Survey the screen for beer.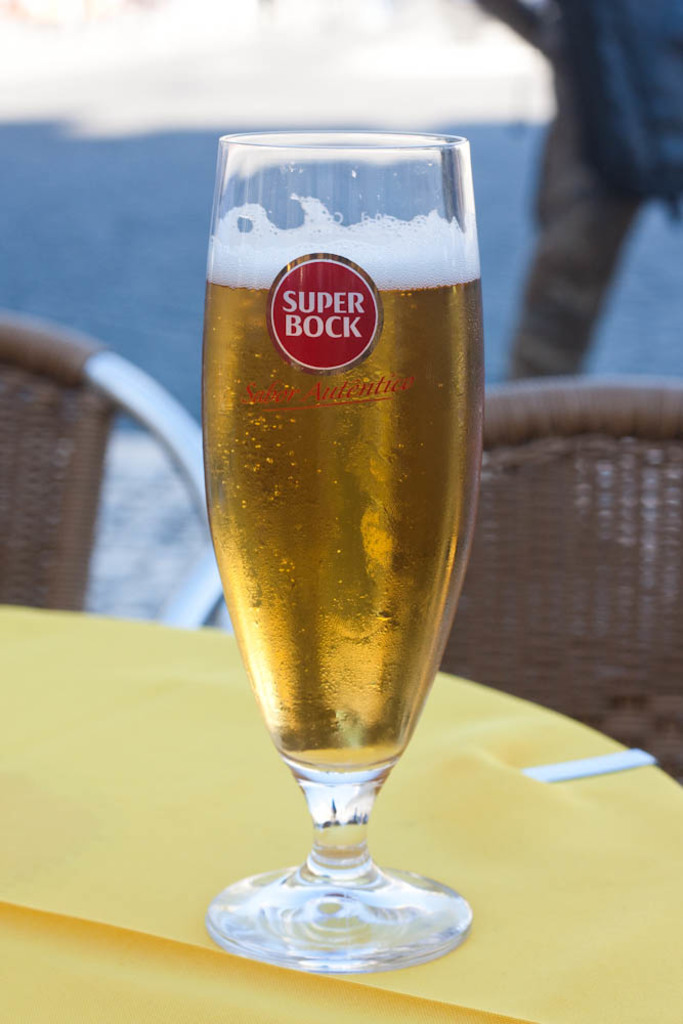
Survey found: Rect(201, 219, 487, 764).
